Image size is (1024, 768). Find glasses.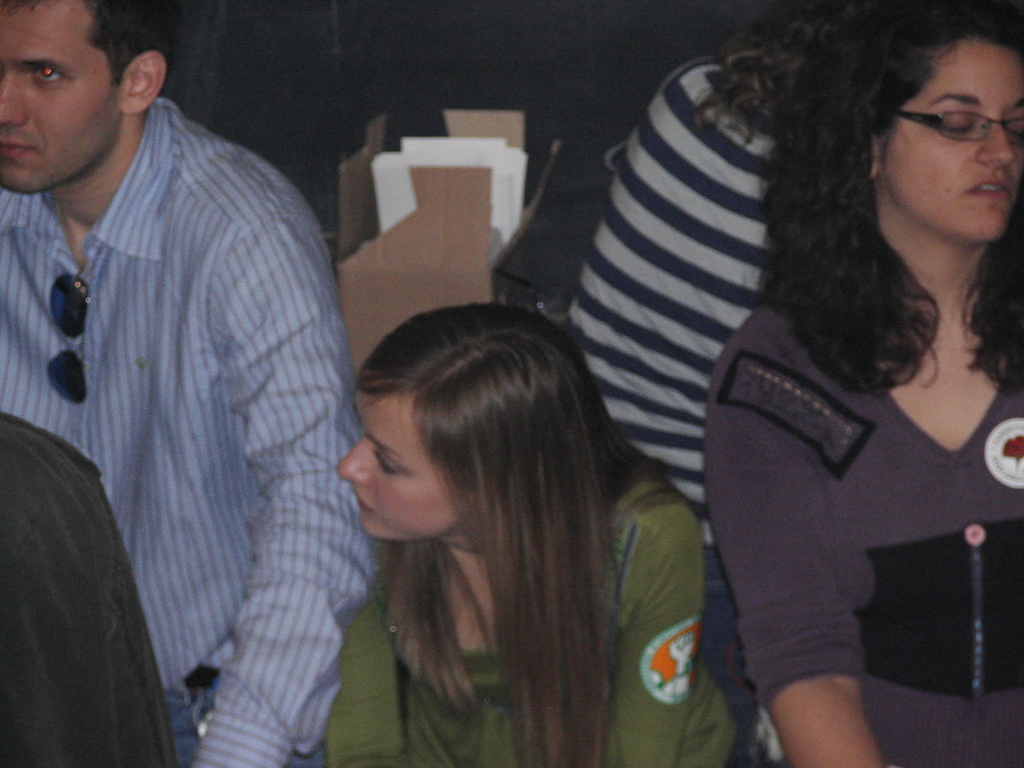
select_region(889, 110, 1023, 145).
